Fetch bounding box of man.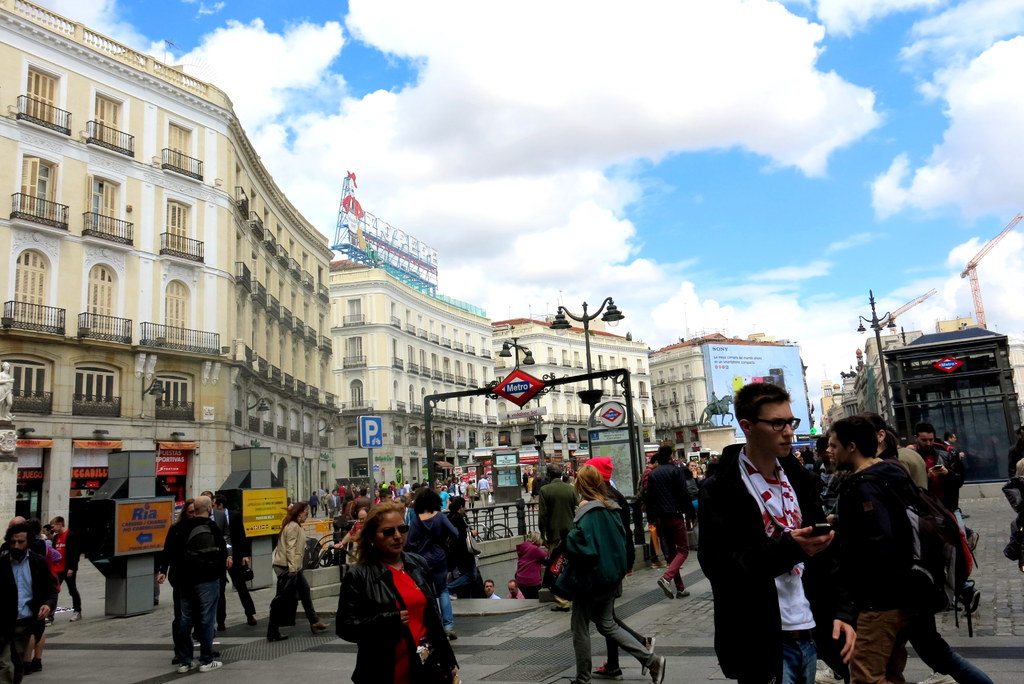
Bbox: BBox(3, 508, 65, 671).
